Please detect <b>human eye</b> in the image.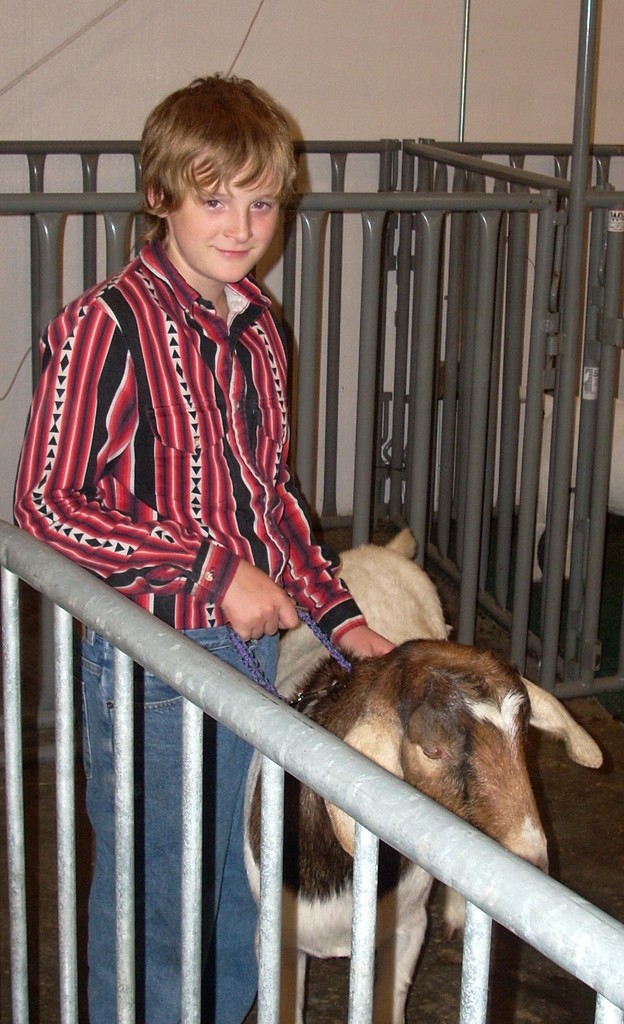
[left=198, top=188, right=224, bottom=211].
